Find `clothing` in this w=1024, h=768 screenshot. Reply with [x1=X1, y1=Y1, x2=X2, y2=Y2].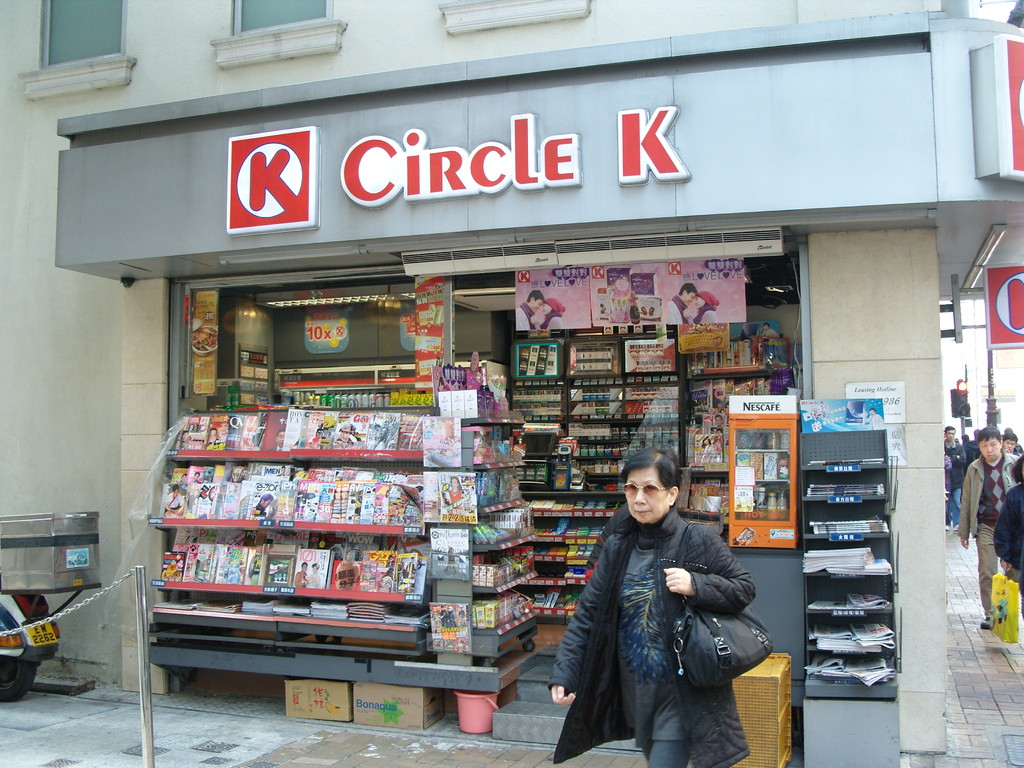
[x1=669, y1=296, x2=689, y2=325].
